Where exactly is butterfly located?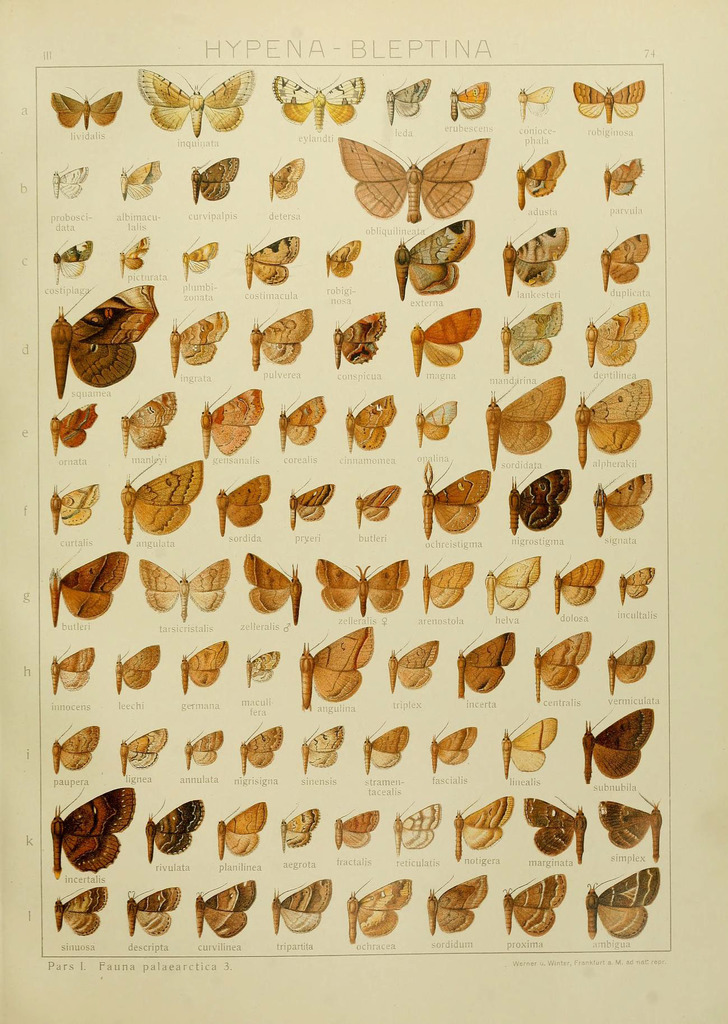
Its bounding box is Rect(504, 466, 572, 536).
